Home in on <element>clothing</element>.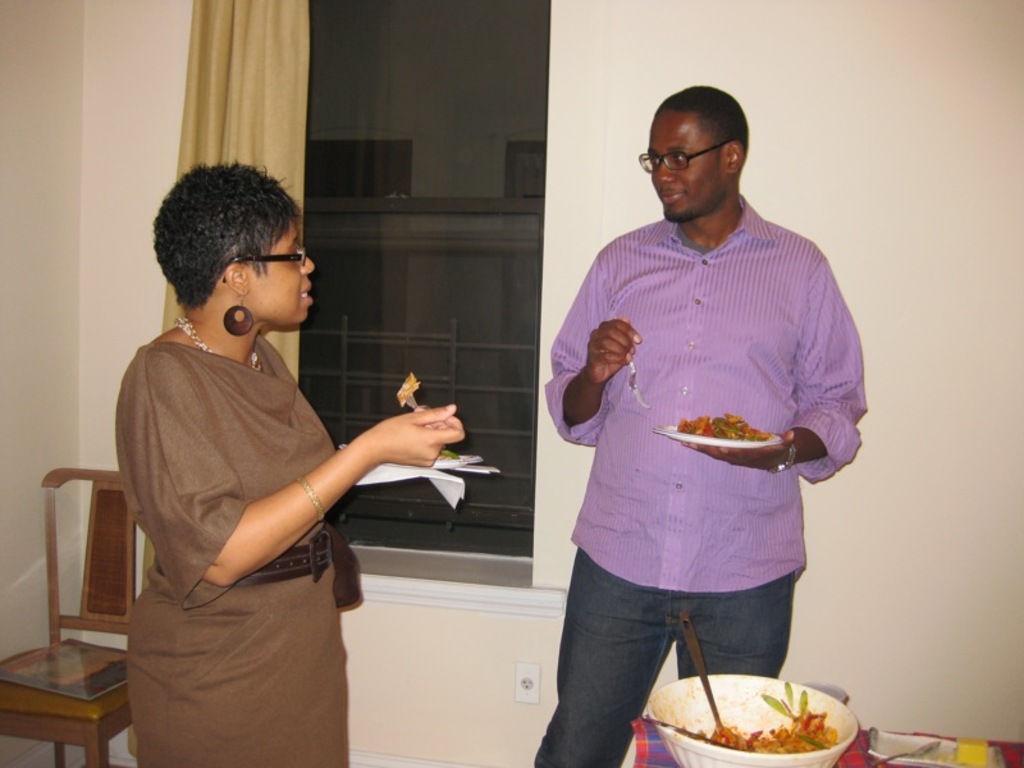
Homed in at bbox(543, 165, 856, 709).
